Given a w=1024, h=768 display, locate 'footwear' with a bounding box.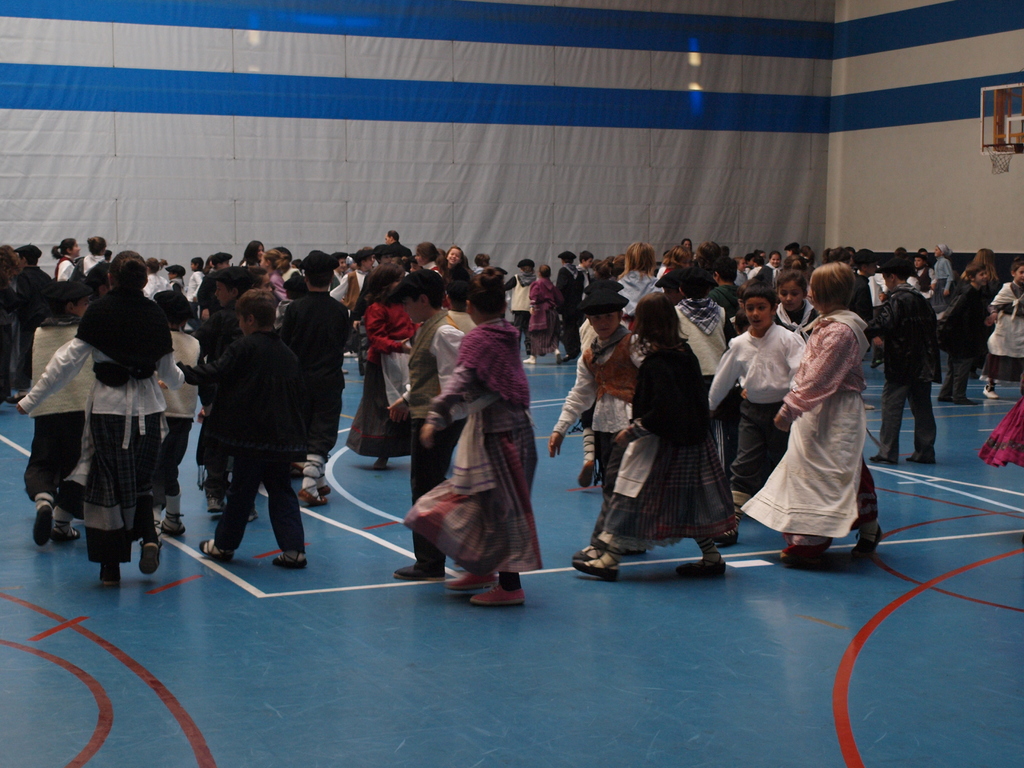
Located: (left=869, top=454, right=888, bottom=466).
